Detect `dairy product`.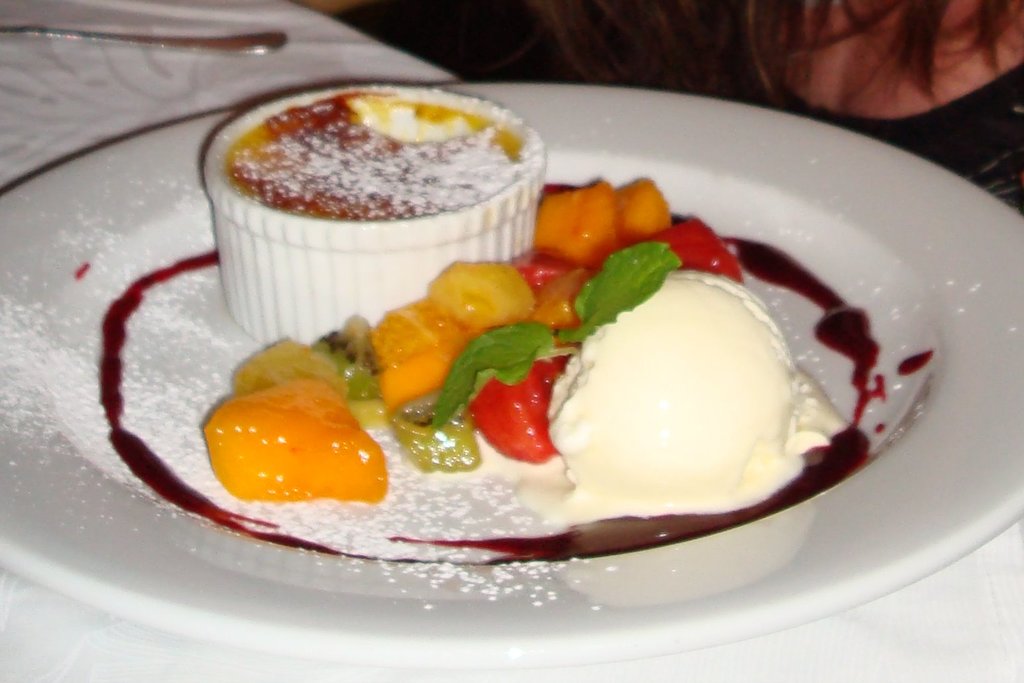
Detected at Rect(242, 87, 567, 327).
